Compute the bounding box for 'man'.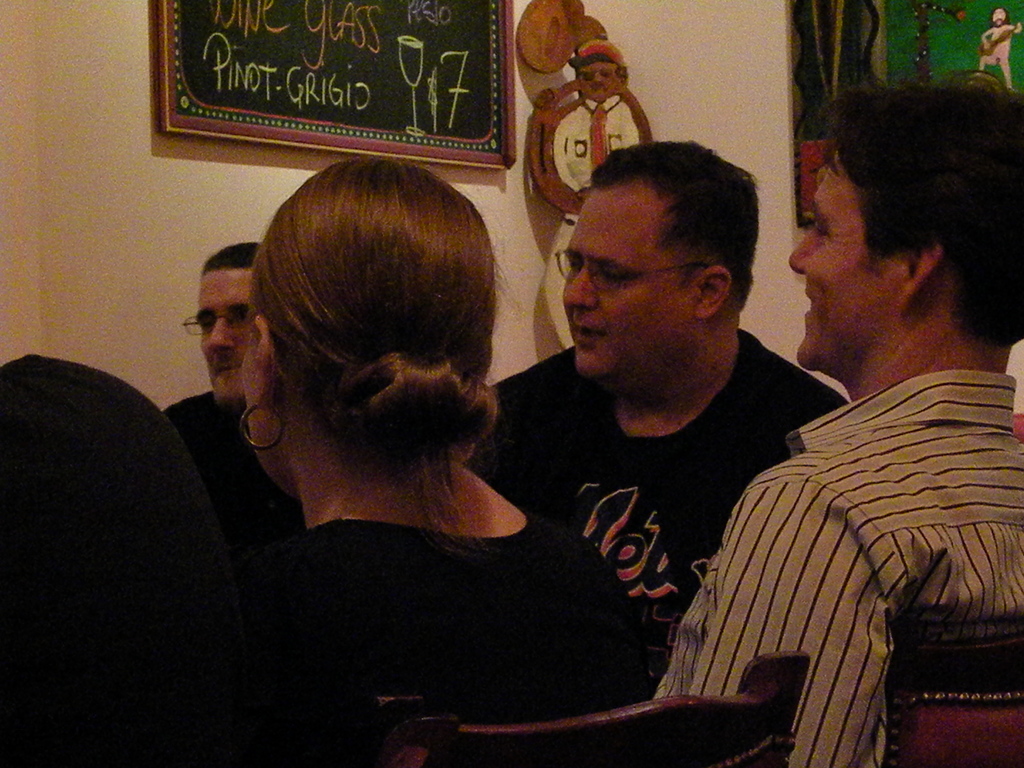
634 79 1023 767.
